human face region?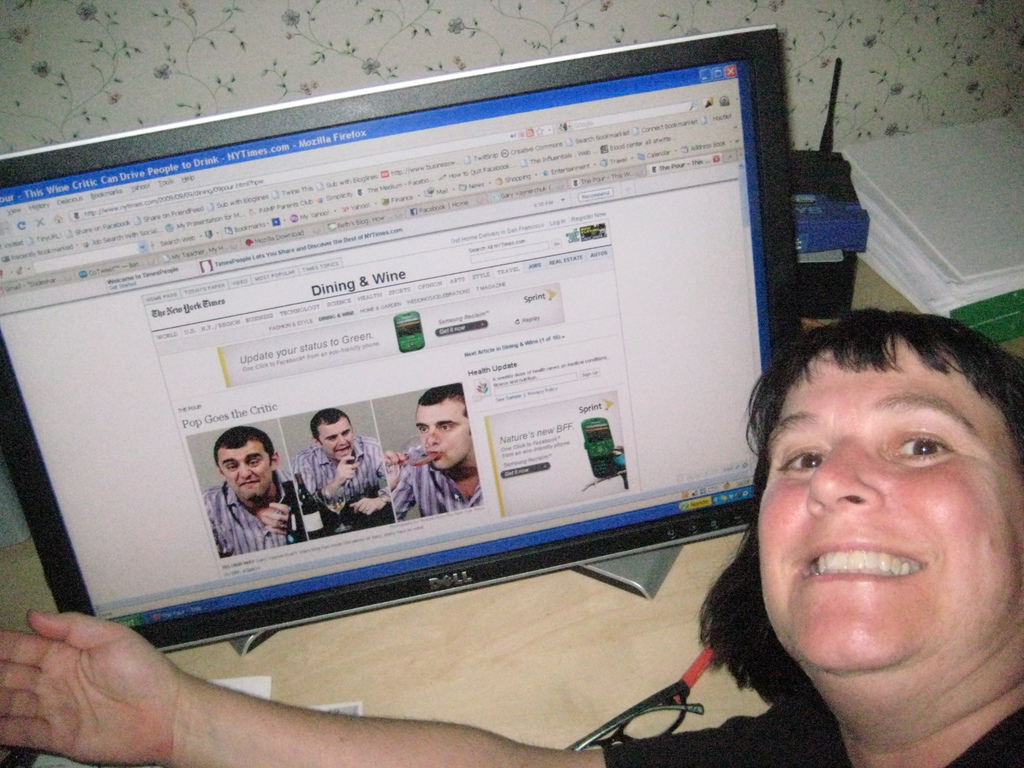
pyautogui.locateOnScreen(319, 415, 350, 466)
